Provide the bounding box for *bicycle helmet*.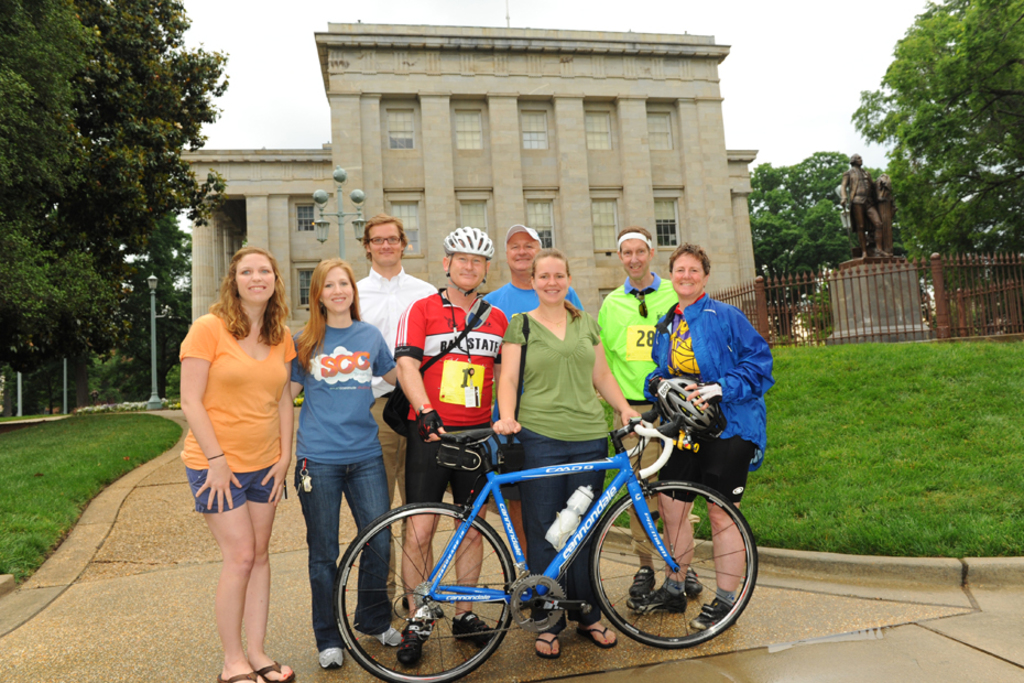
bbox=[447, 228, 495, 262].
